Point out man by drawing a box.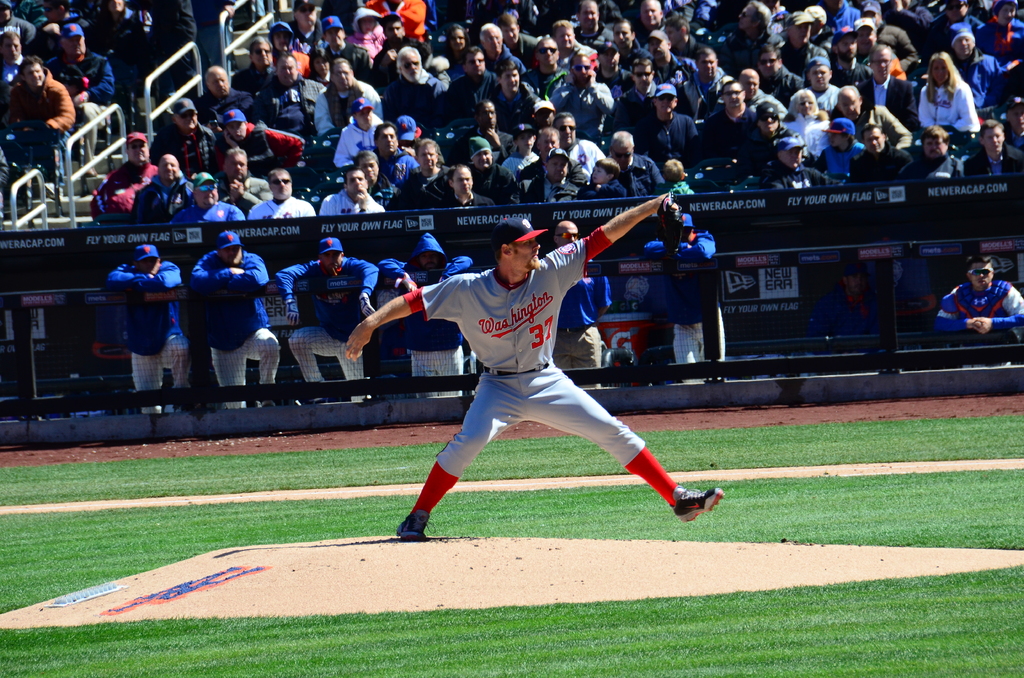
[192,231,282,409].
